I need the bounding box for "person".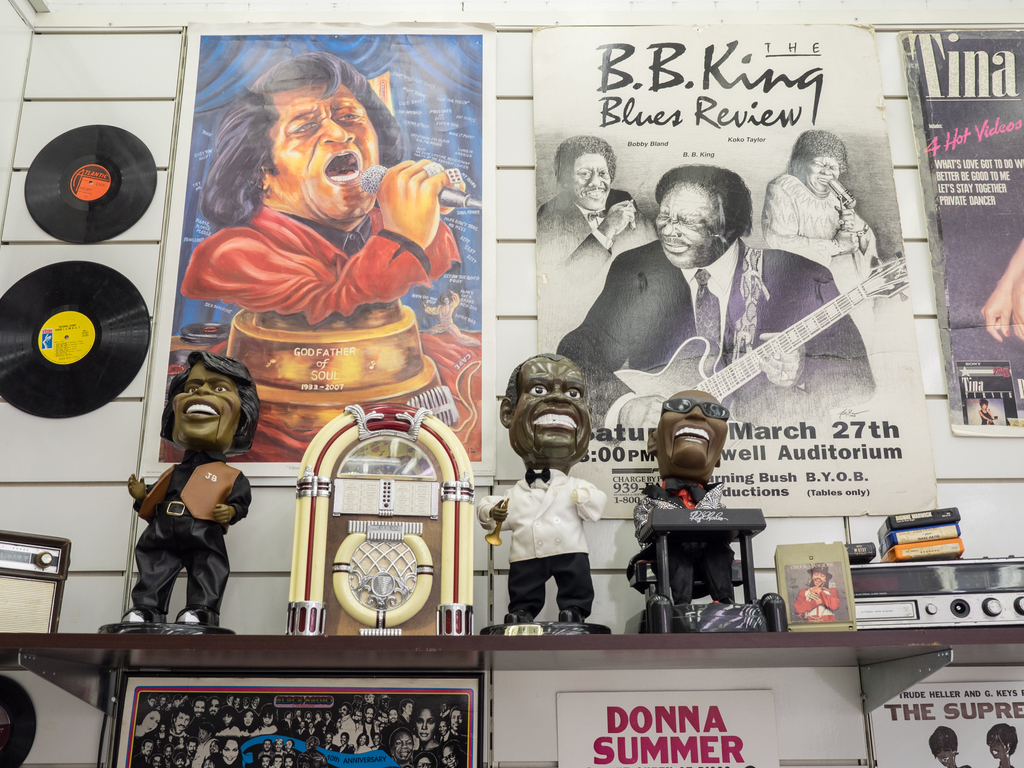
Here it is: select_region(980, 401, 1000, 426).
